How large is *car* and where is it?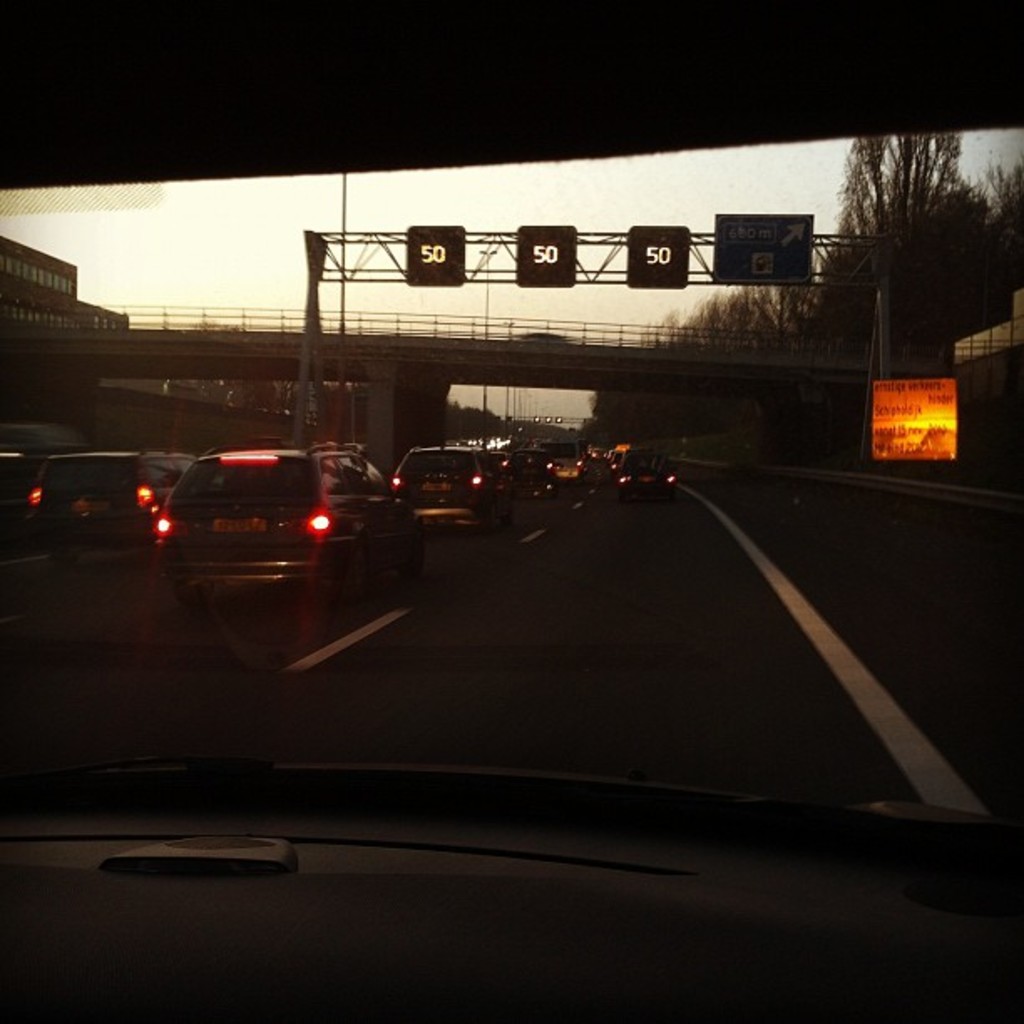
Bounding box: region(393, 443, 514, 525).
